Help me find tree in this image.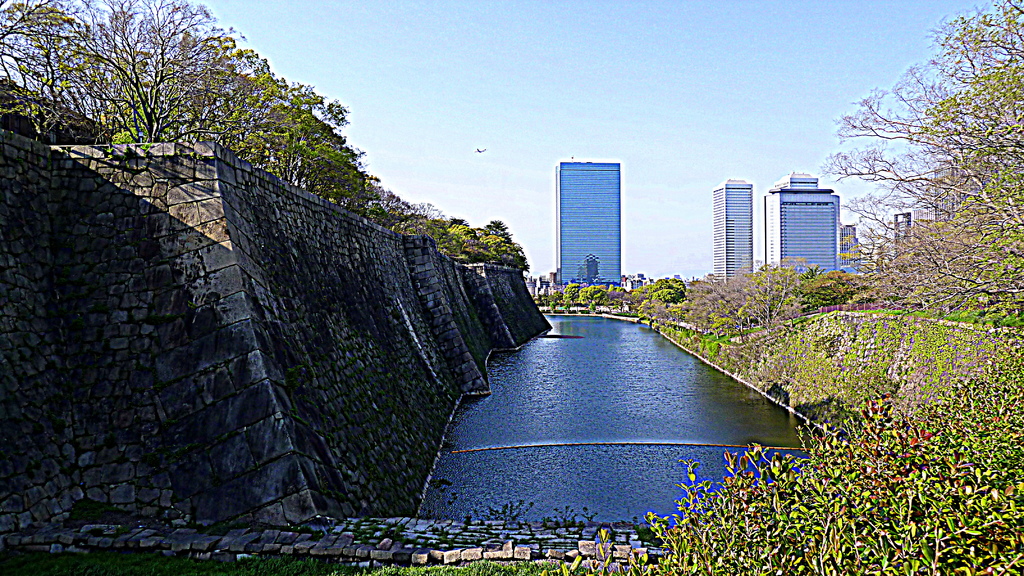
Found it: [330,146,418,228].
